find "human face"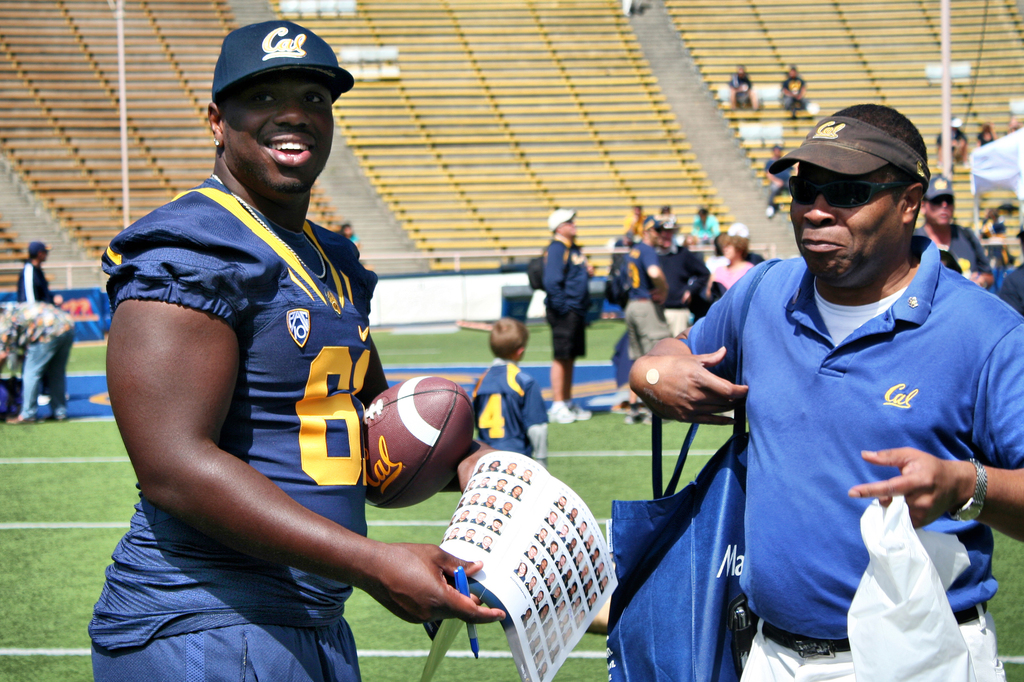
<region>223, 73, 330, 190</region>
